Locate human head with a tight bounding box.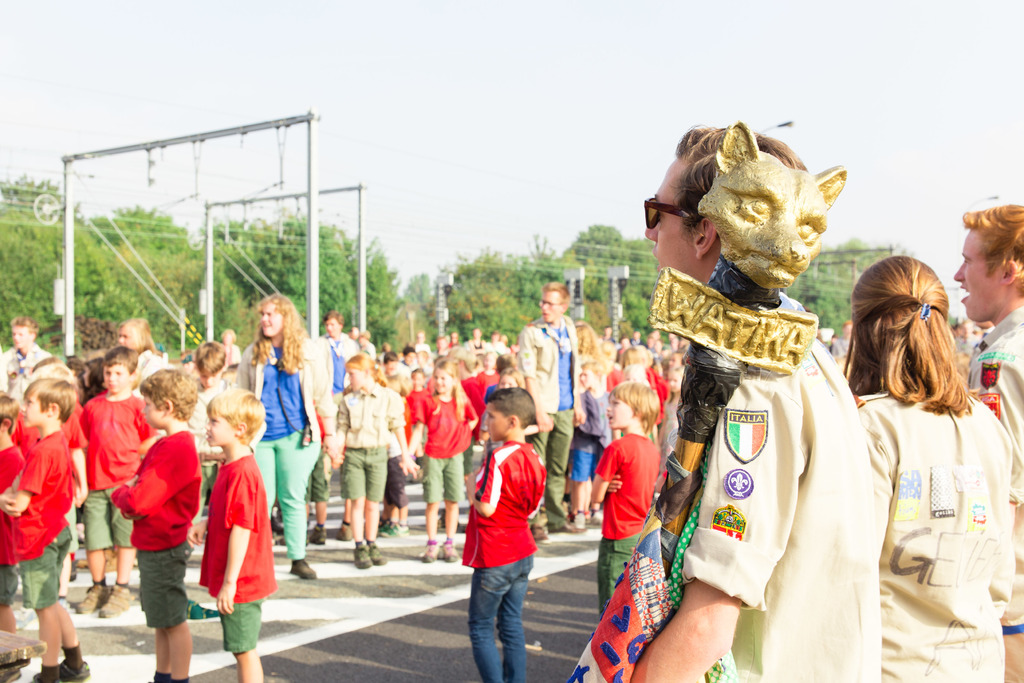
[left=620, top=347, right=643, bottom=375].
